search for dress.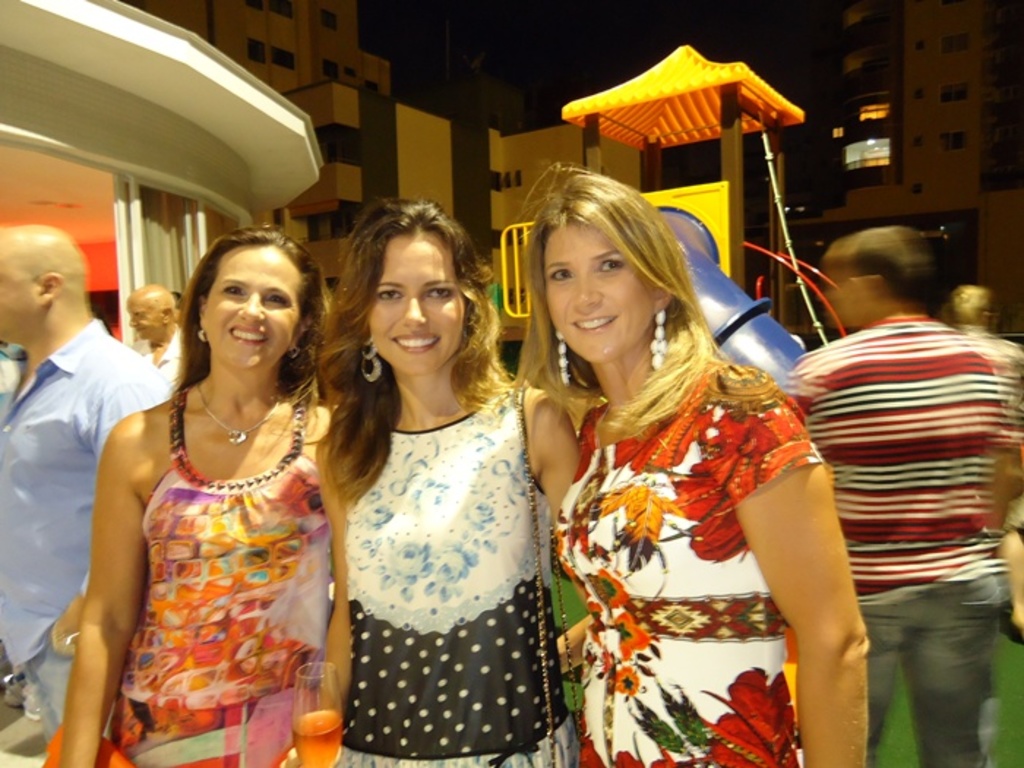
Found at 105, 402, 326, 767.
